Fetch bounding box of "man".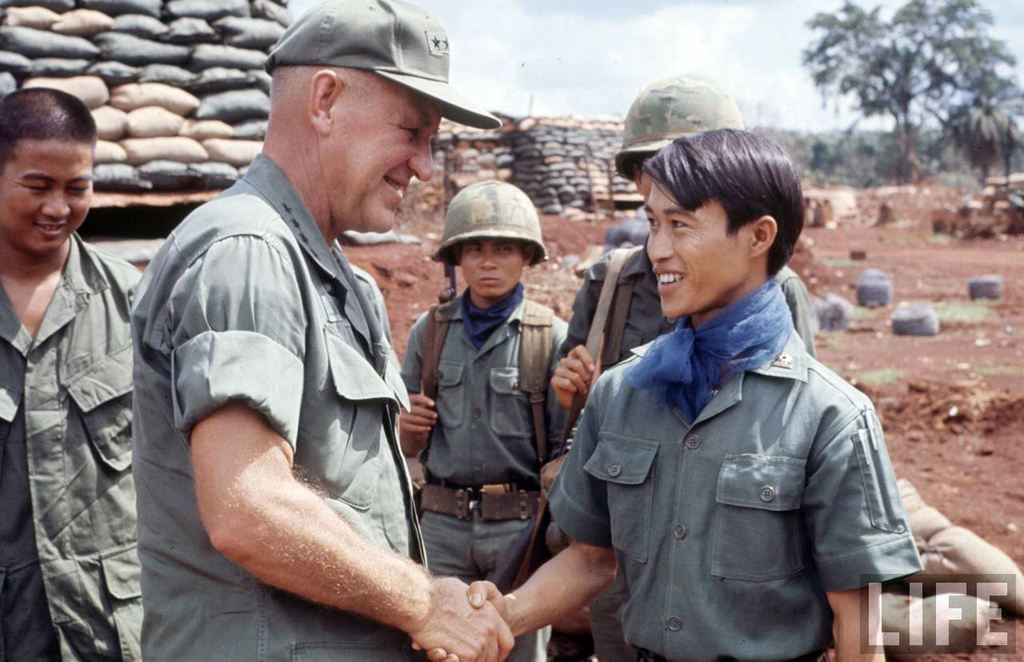
Bbox: BBox(548, 68, 813, 661).
